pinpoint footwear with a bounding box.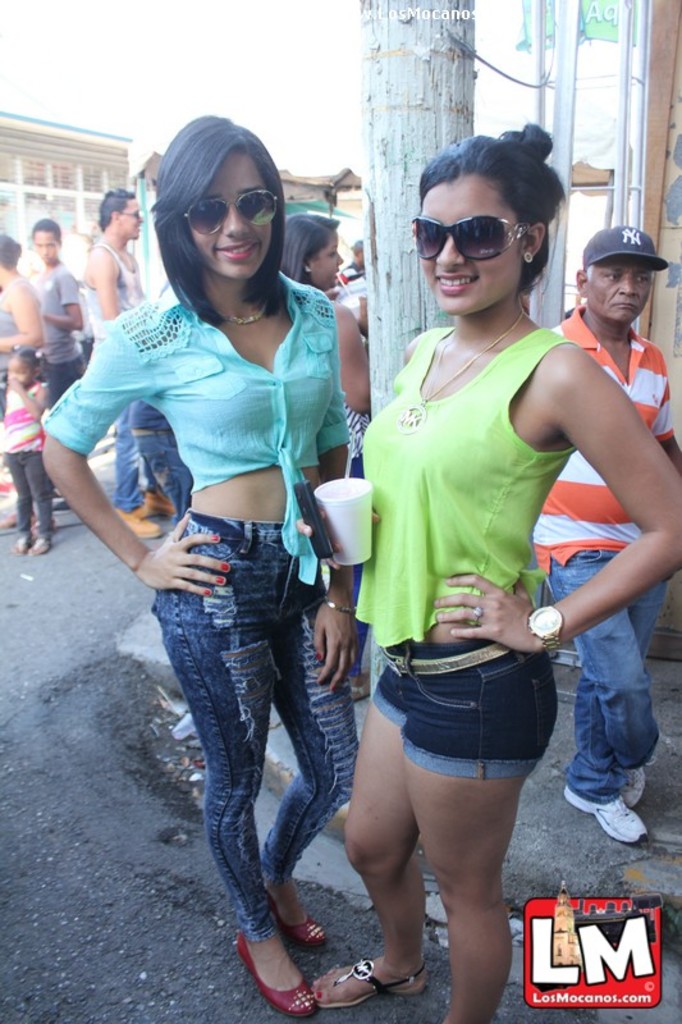
l=267, t=884, r=331, b=948.
